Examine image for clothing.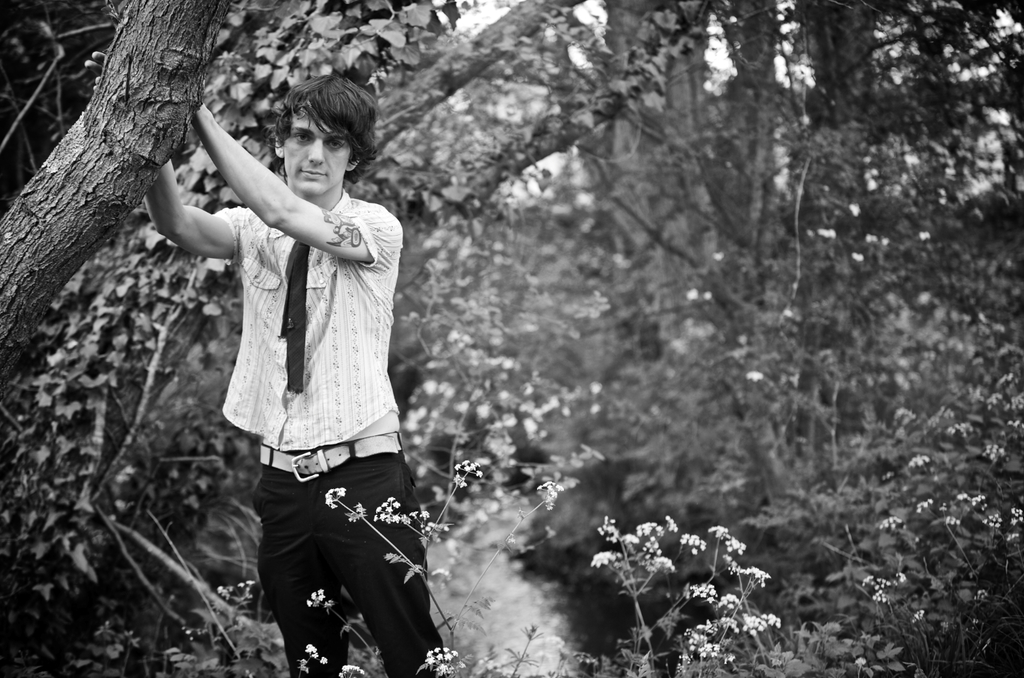
Examination result: l=201, t=195, r=432, b=647.
